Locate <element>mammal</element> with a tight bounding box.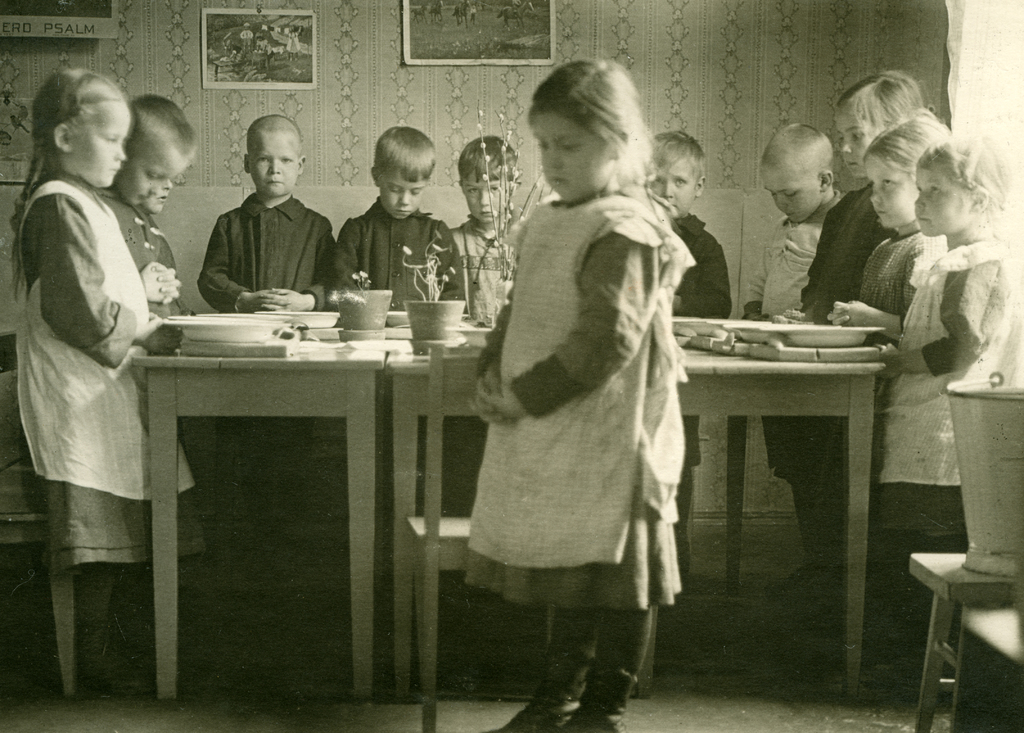
select_region(741, 120, 854, 593).
